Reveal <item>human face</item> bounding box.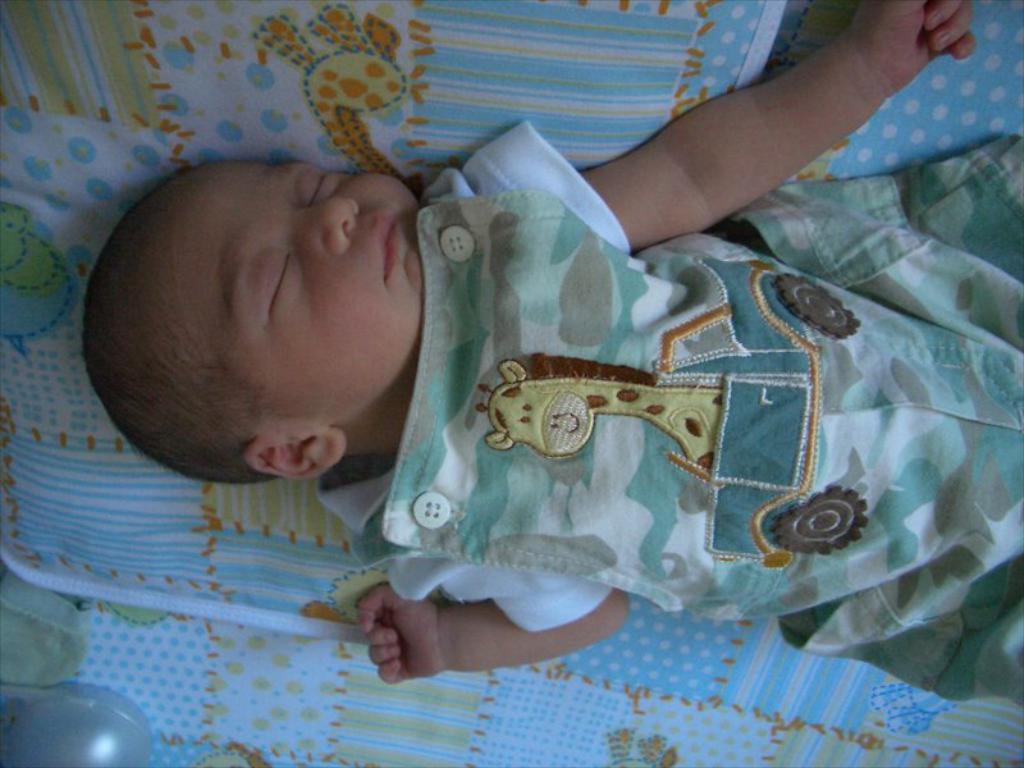
Revealed: region(159, 154, 431, 421).
